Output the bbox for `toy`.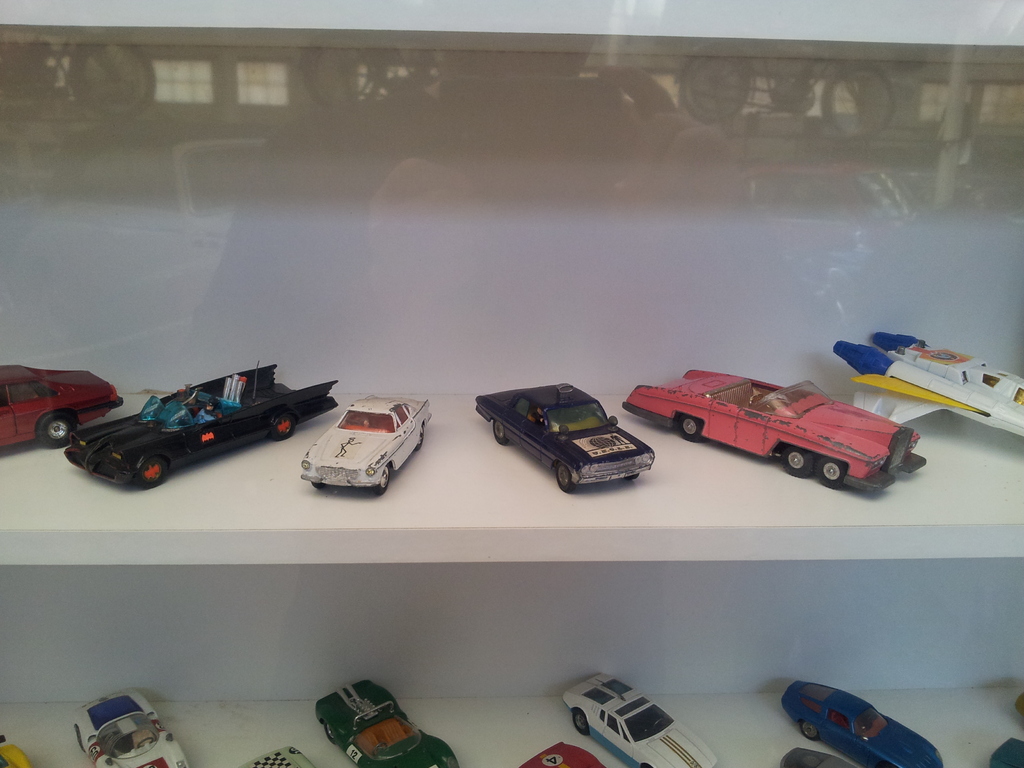
(left=784, top=682, right=941, bottom=767).
